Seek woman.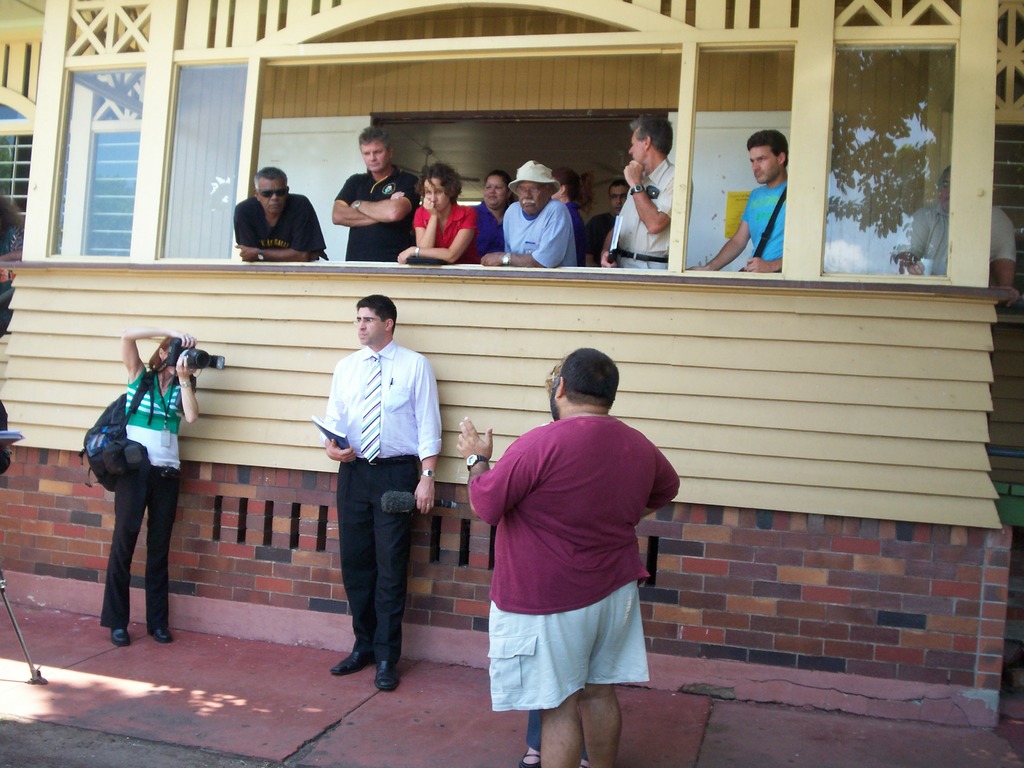
{"left": 473, "top": 170, "right": 515, "bottom": 260}.
